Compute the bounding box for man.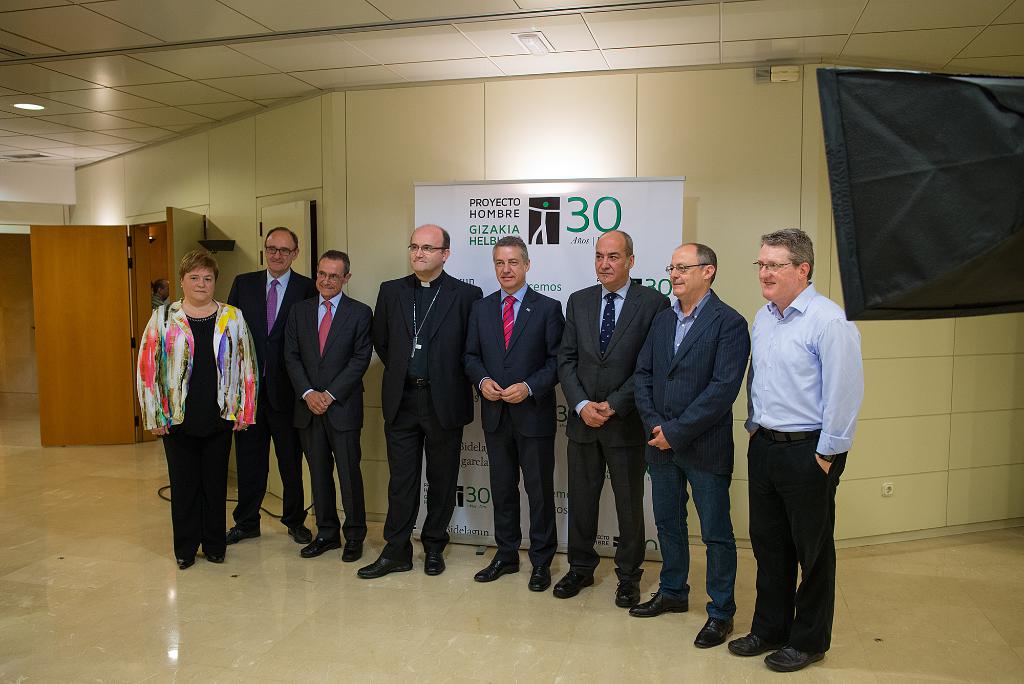
pyautogui.locateOnScreen(632, 242, 746, 655).
